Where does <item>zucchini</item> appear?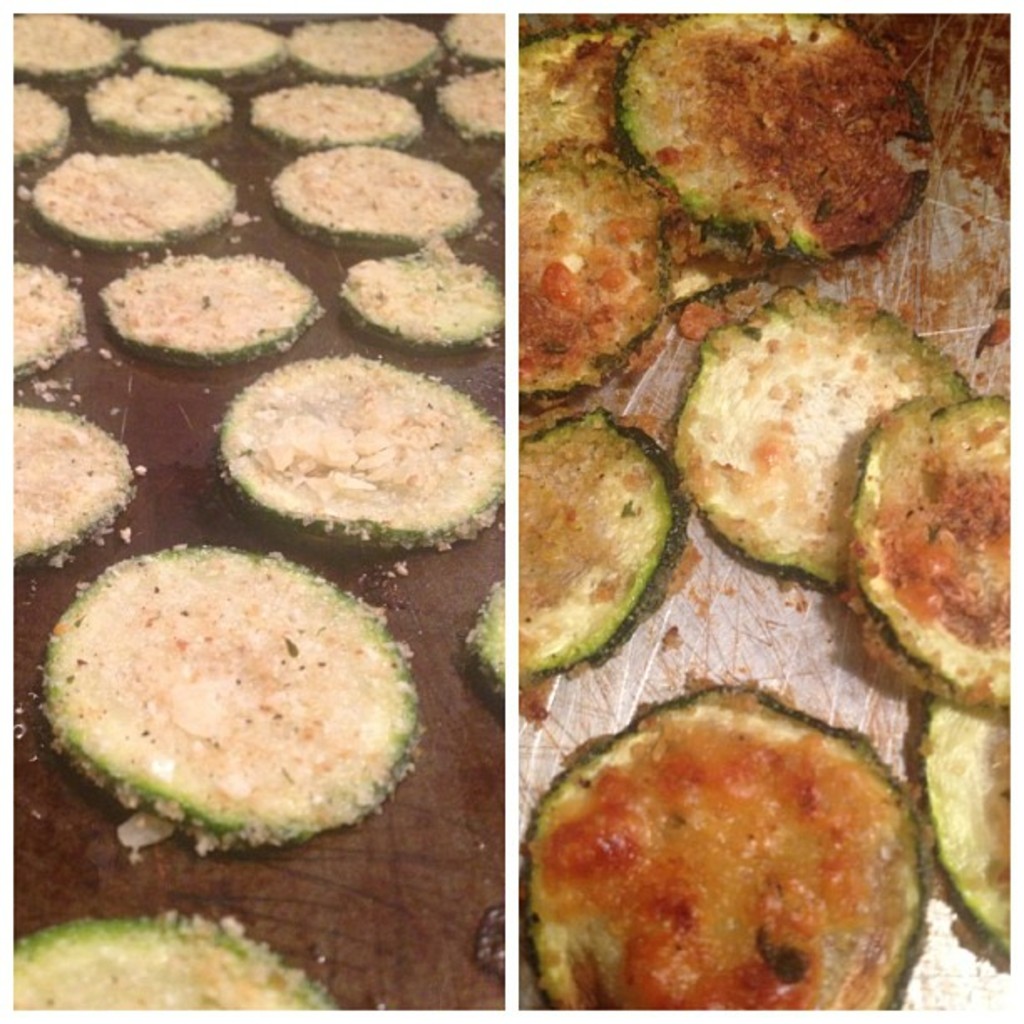
Appears at locate(251, 79, 422, 159).
